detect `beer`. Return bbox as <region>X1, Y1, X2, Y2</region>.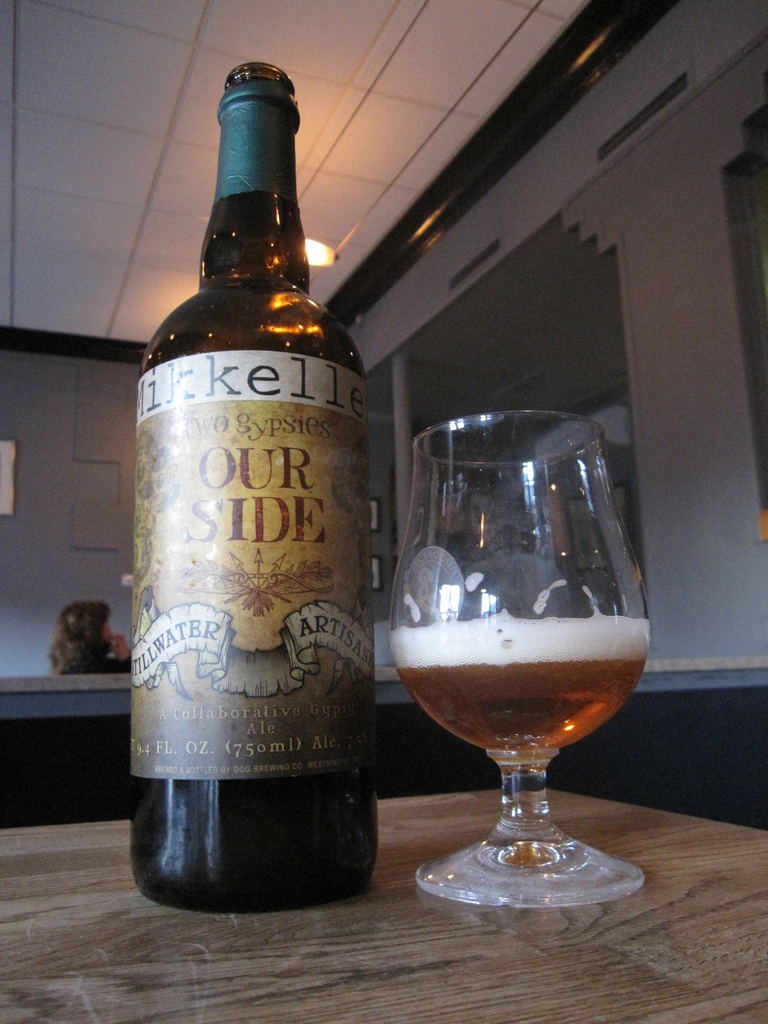
<region>371, 393, 657, 935</region>.
